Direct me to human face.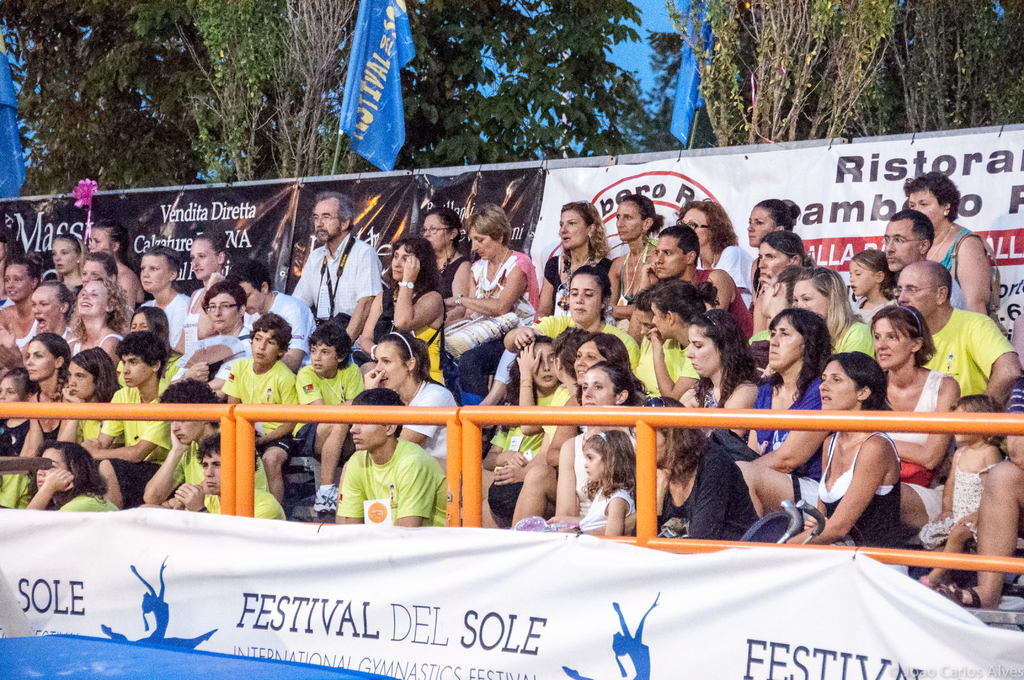
Direction: l=752, t=206, r=772, b=244.
